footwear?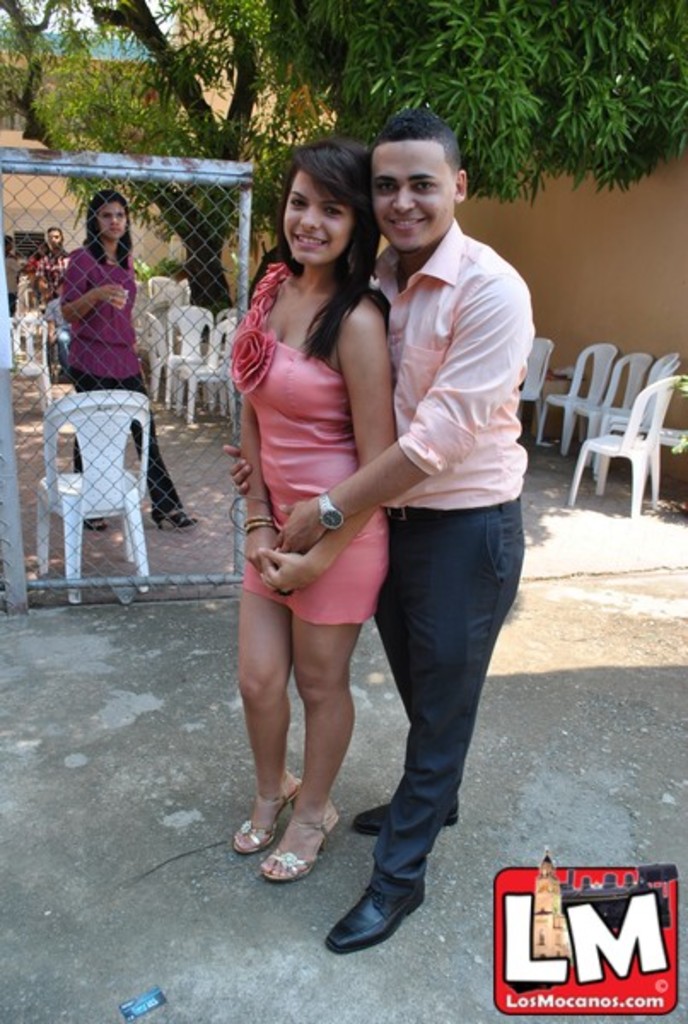
84/517/106/529
